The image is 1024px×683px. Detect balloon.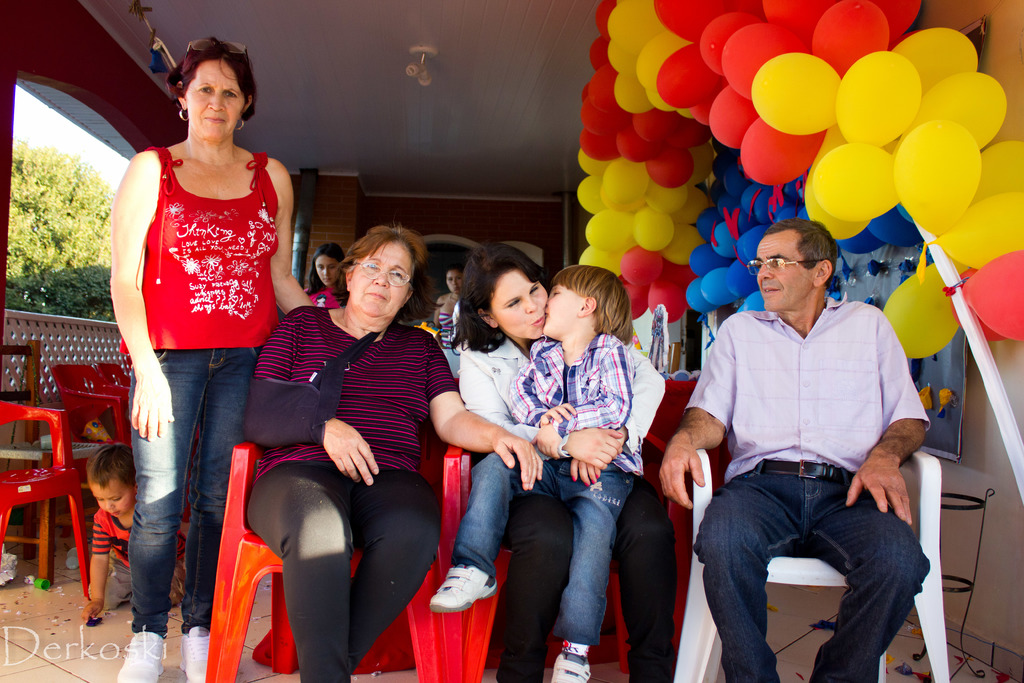
Detection: box(604, 158, 651, 200).
